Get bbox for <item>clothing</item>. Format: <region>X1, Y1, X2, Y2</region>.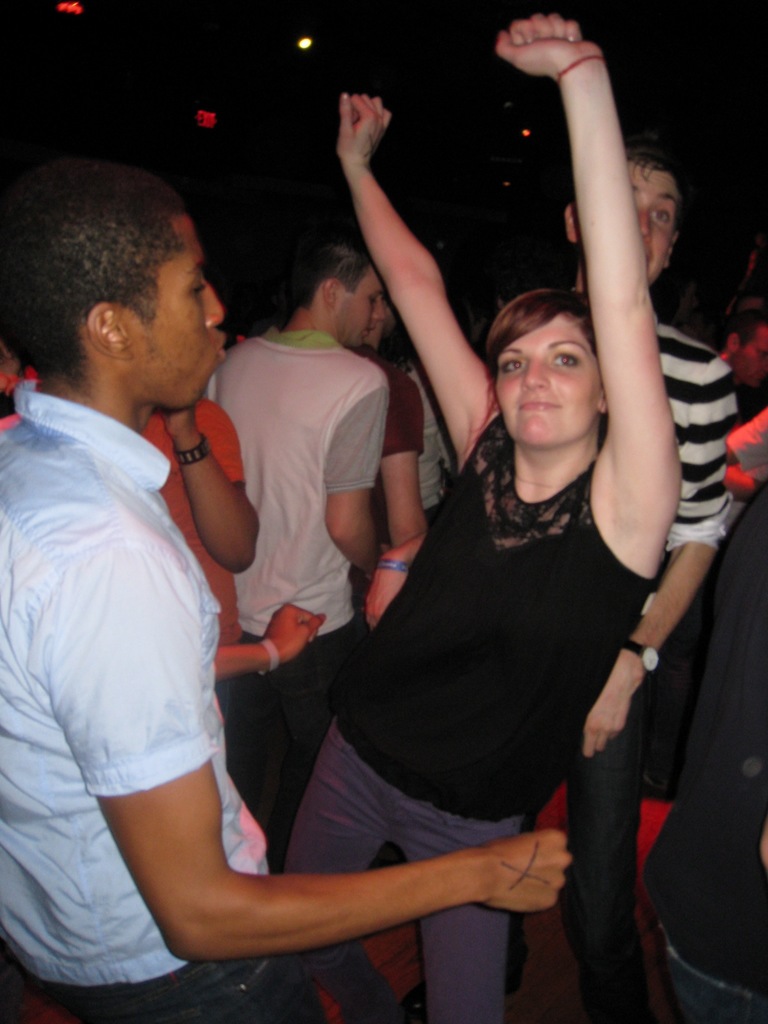
<region>657, 486, 767, 1023</region>.
